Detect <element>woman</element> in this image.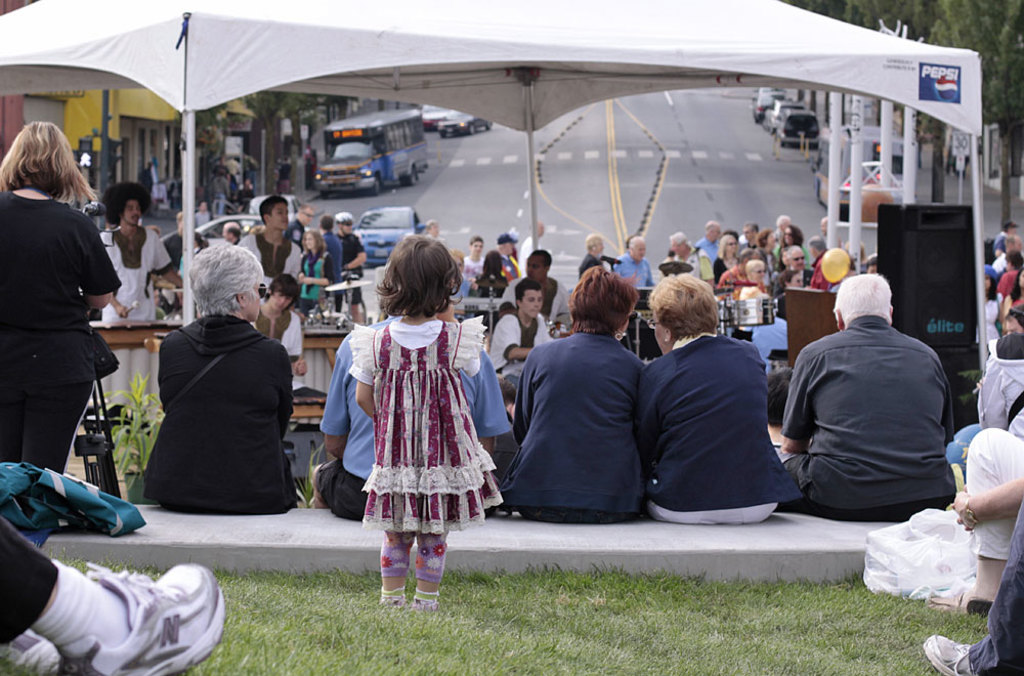
Detection: (x1=497, y1=264, x2=651, y2=518).
